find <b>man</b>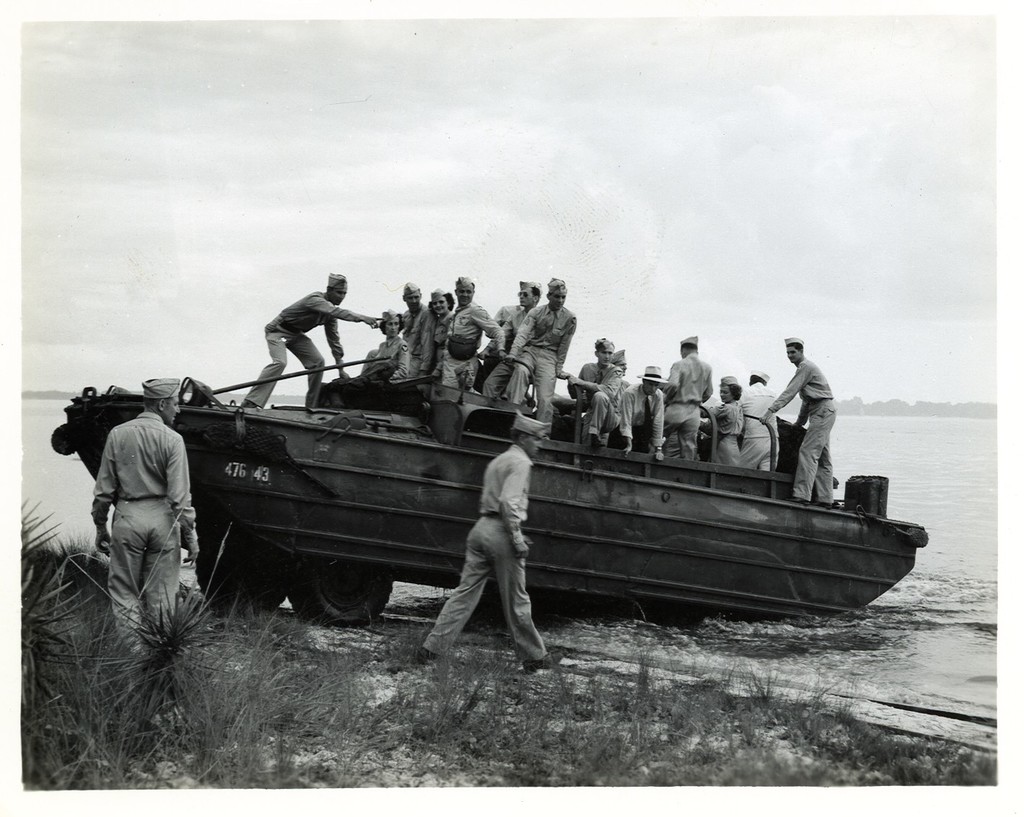
left=241, top=275, right=385, bottom=411
